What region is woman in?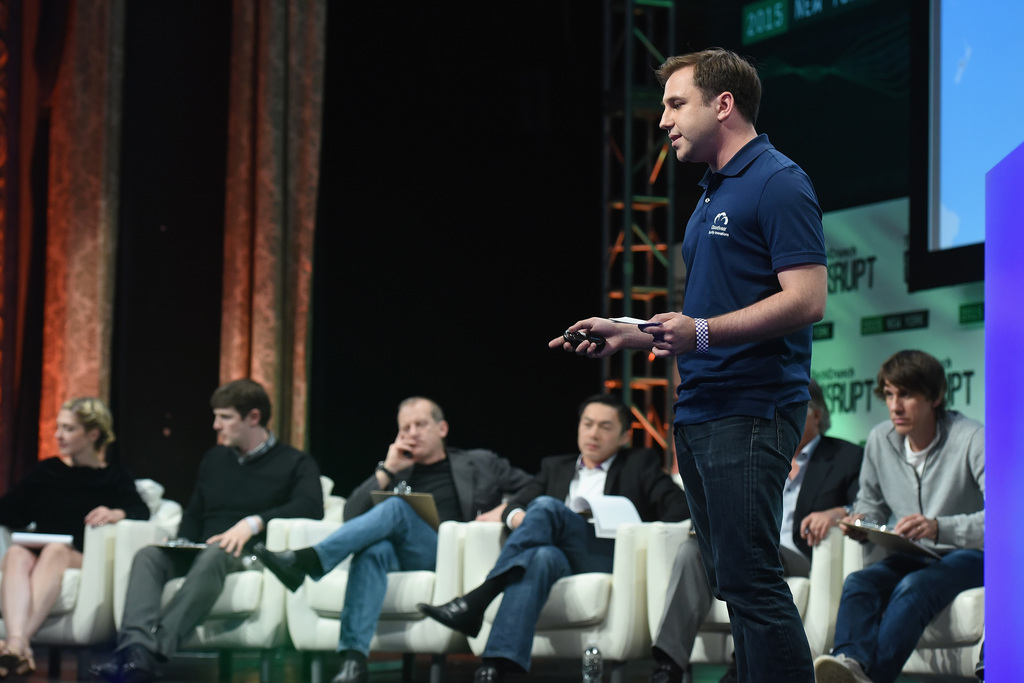
detection(0, 395, 152, 682).
